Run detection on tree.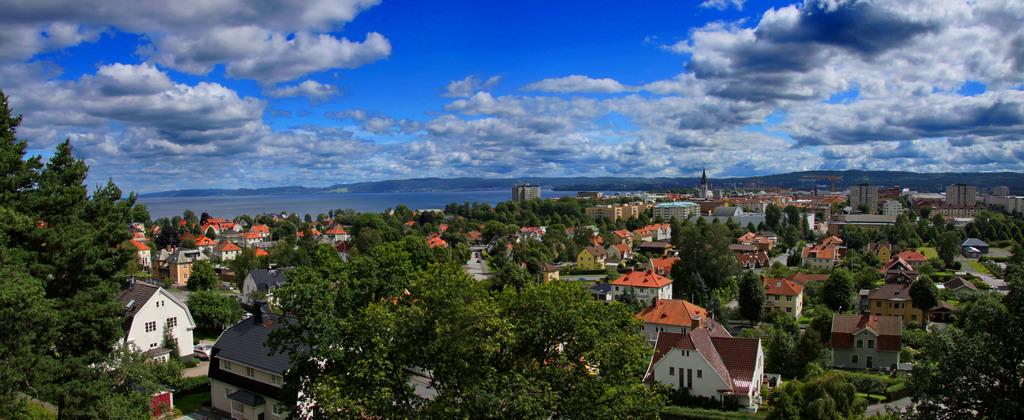
Result: <box>234,209,307,243</box>.
